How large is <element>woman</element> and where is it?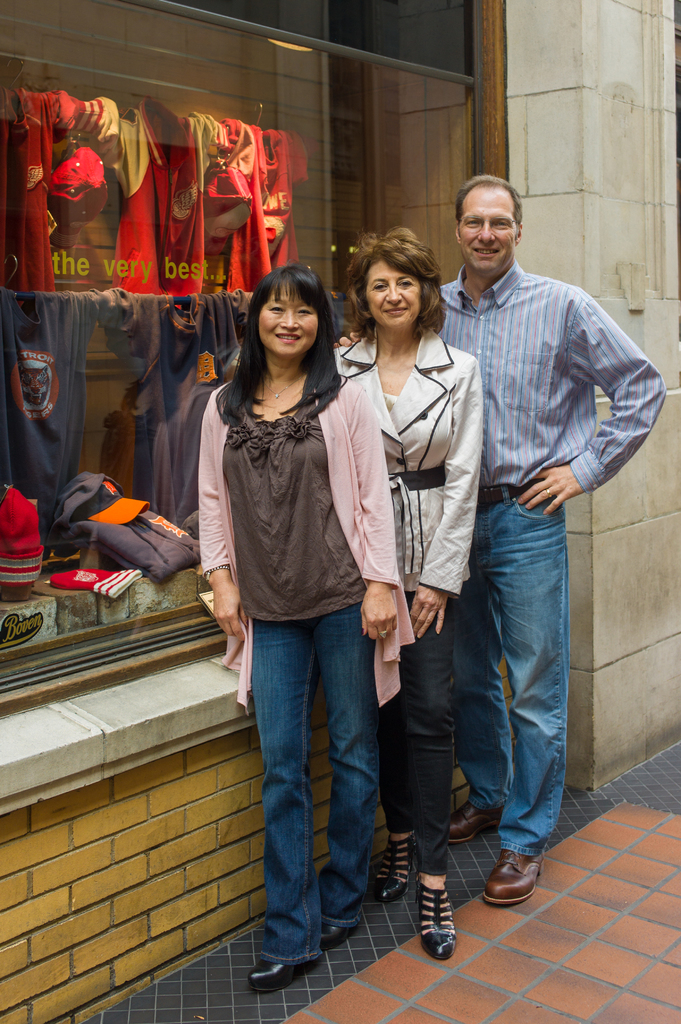
Bounding box: BBox(329, 218, 486, 958).
